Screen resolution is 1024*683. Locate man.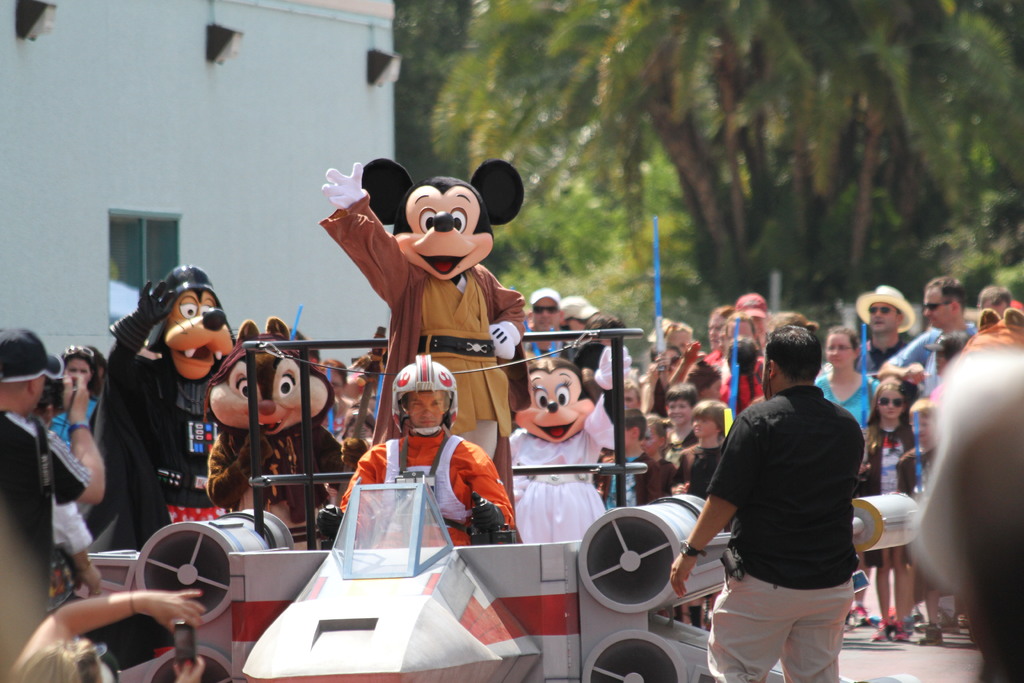
left=855, top=286, right=913, bottom=372.
